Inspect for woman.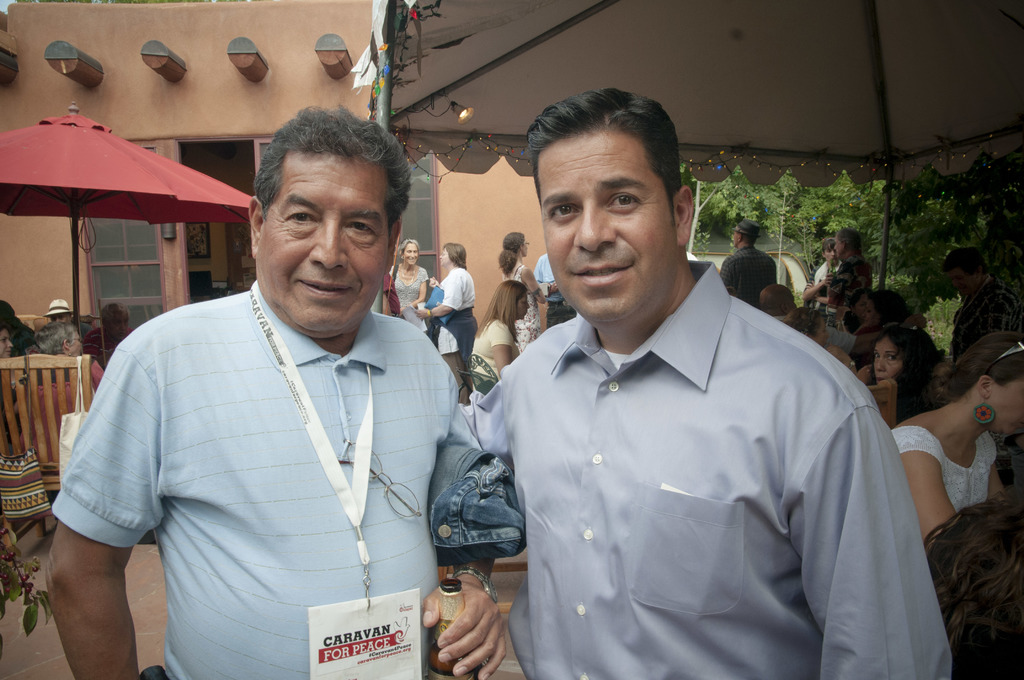
Inspection: {"left": 781, "top": 307, "right": 857, "bottom": 375}.
